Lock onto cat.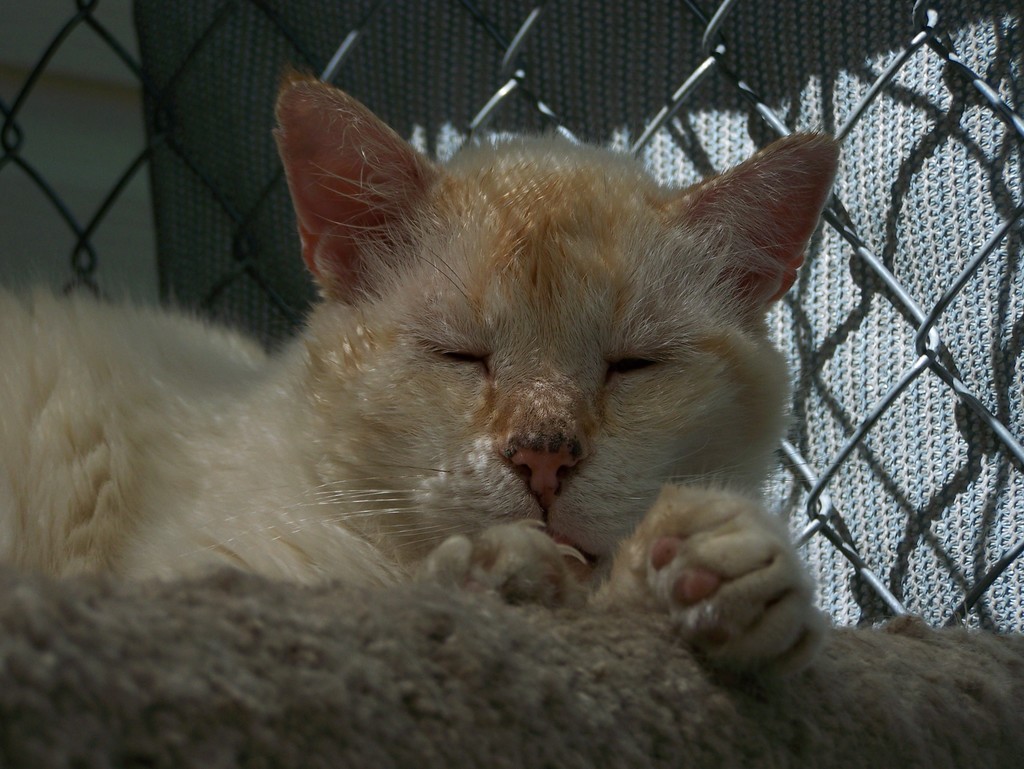
Locked: [6, 41, 868, 651].
